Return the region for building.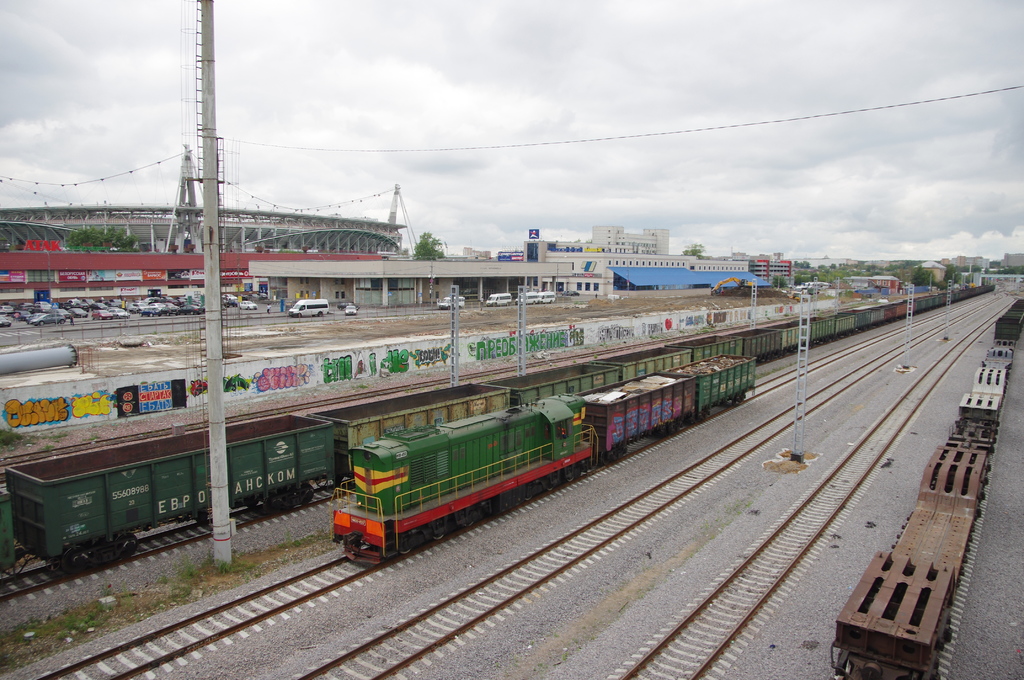
BBox(749, 256, 795, 280).
